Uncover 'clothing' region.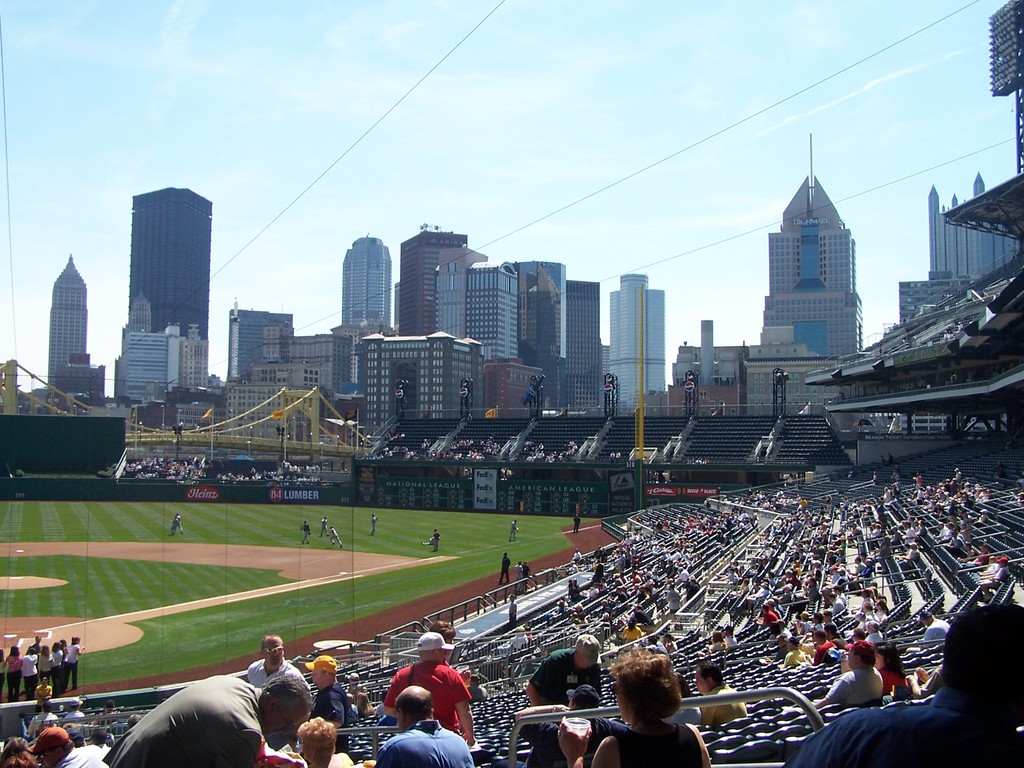
Uncovered: (691,669,751,716).
